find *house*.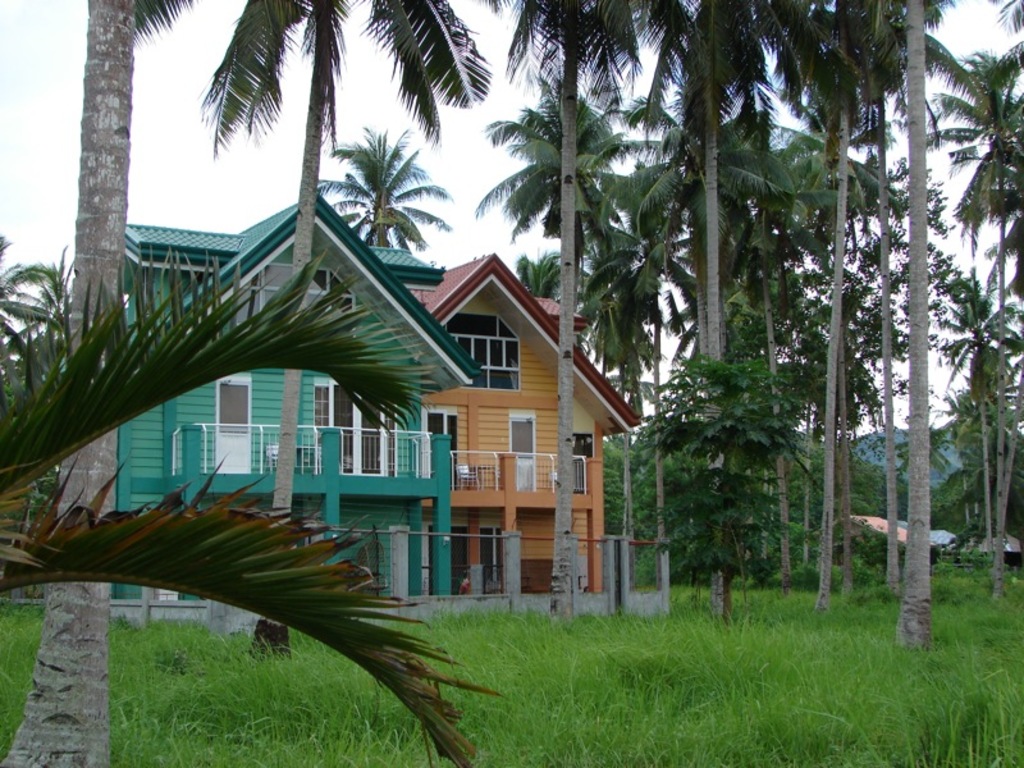
106, 201, 458, 611.
